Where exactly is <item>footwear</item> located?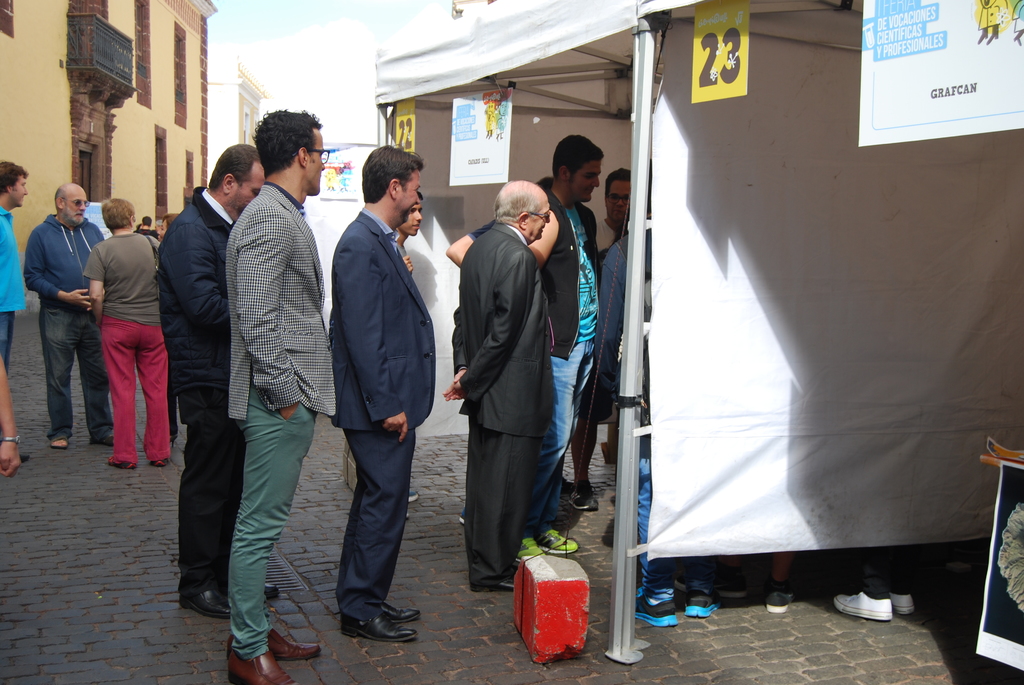
Its bounding box is <bbox>49, 438, 71, 450</bbox>.
